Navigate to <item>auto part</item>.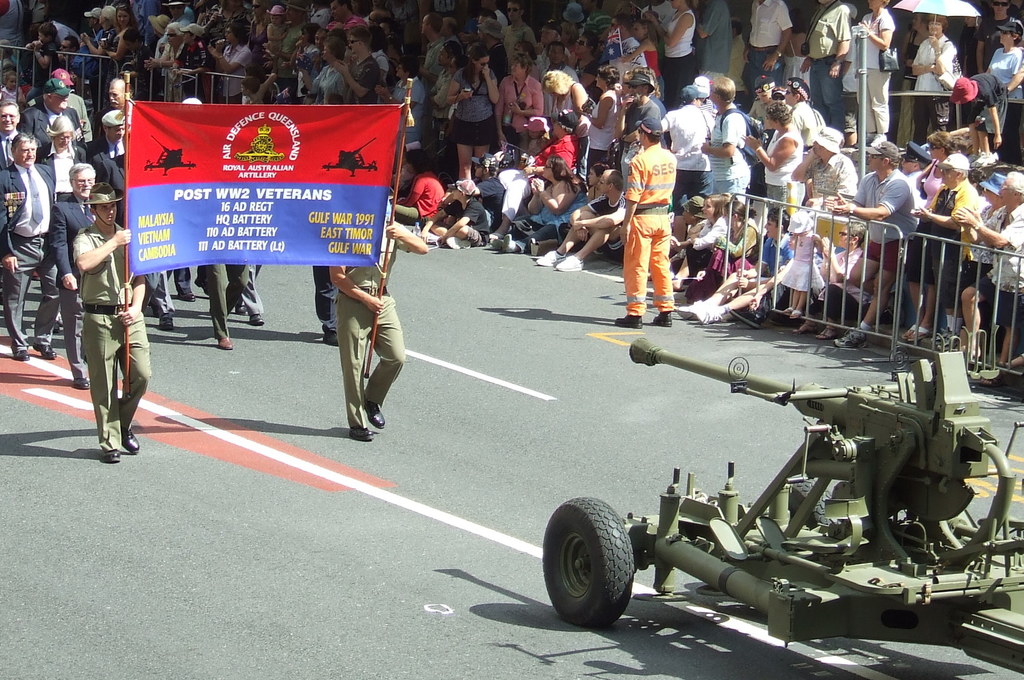
Navigation target: 539, 492, 639, 631.
